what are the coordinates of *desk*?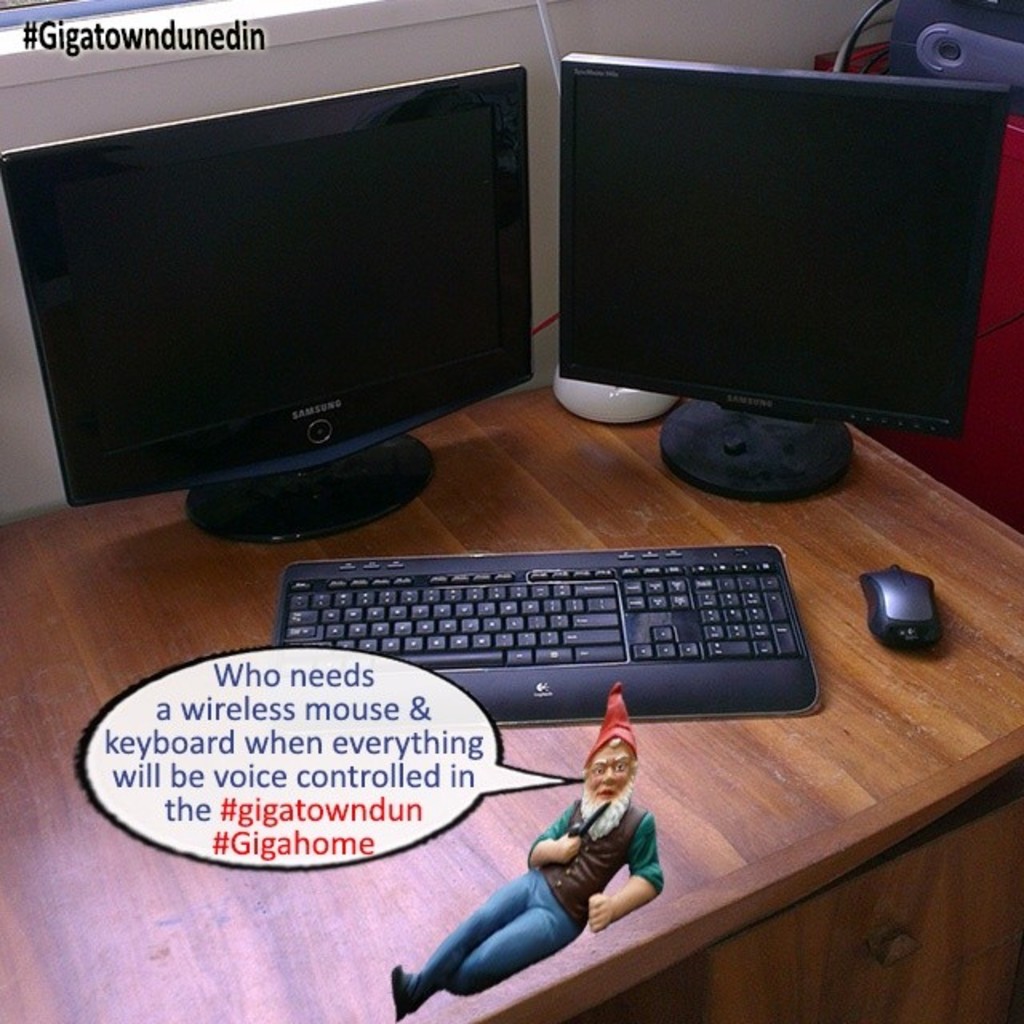
[x1=0, y1=171, x2=1023, y2=954].
